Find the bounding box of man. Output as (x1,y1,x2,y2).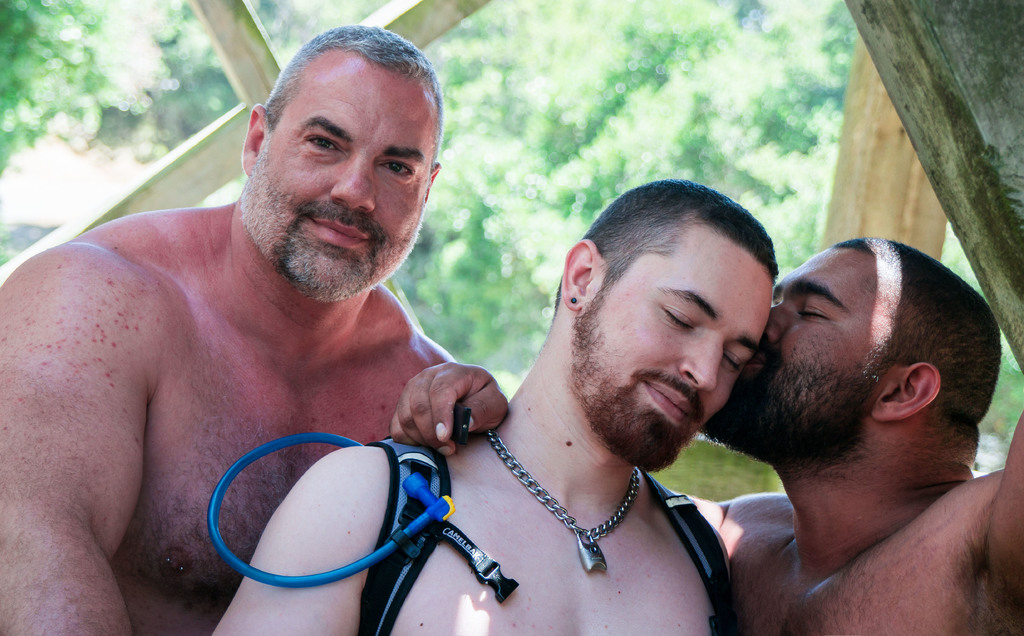
(209,176,780,635).
